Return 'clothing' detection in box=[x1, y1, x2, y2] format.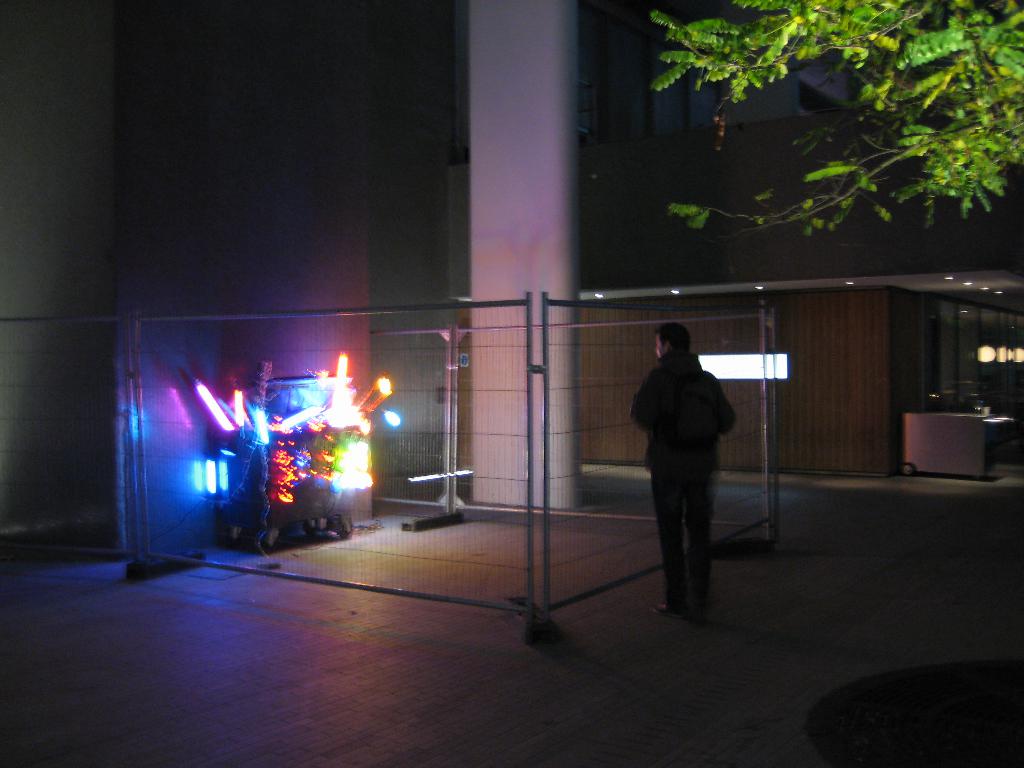
box=[631, 347, 739, 602].
